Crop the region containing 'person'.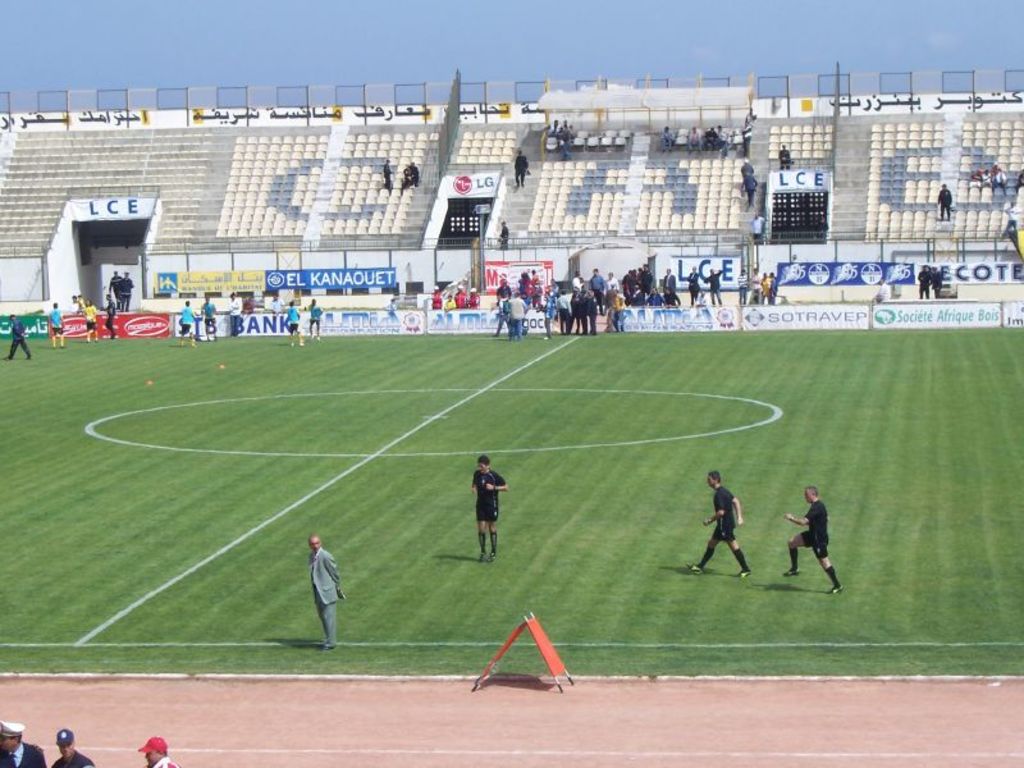
Crop region: (979,168,993,184).
